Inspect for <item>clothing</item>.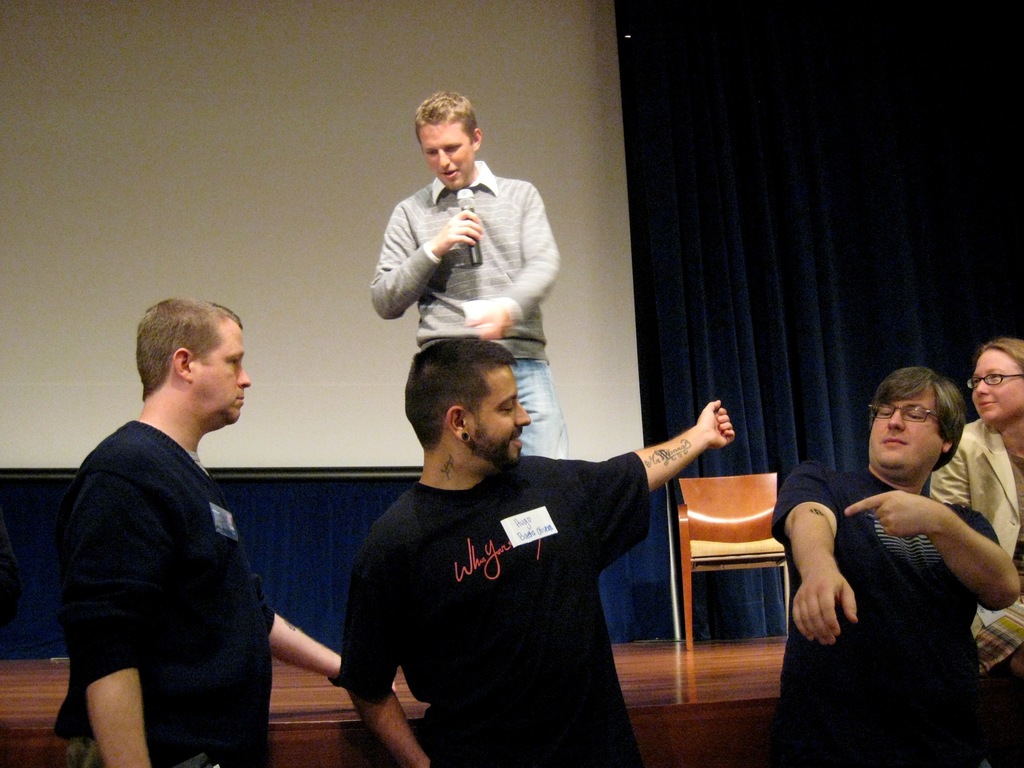
Inspection: x1=50 y1=404 x2=428 y2=724.
